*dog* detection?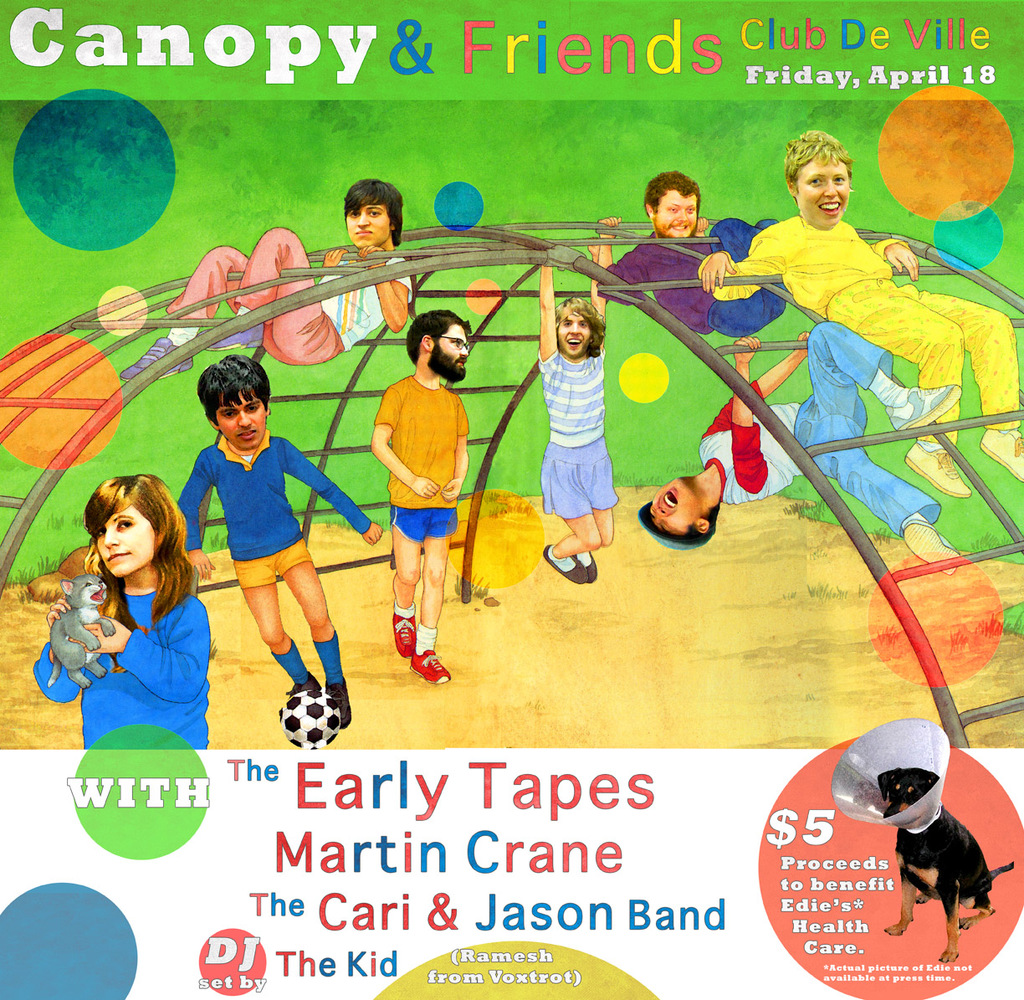
bbox=[880, 768, 1016, 961]
